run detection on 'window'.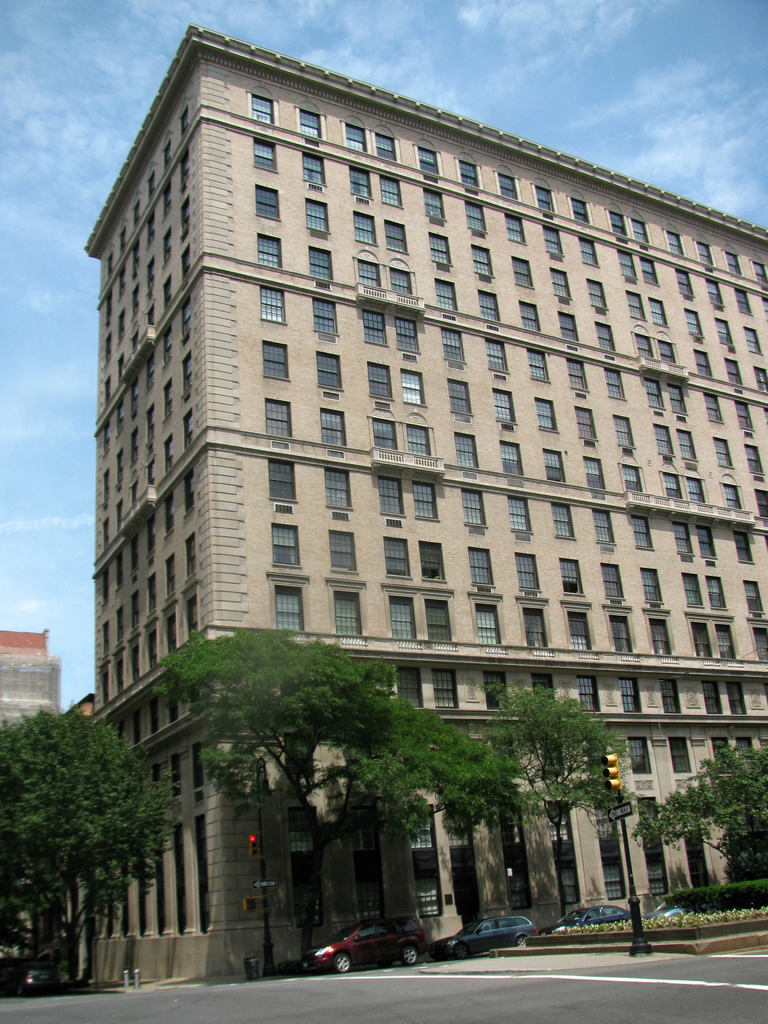
Result: rect(474, 609, 495, 642).
